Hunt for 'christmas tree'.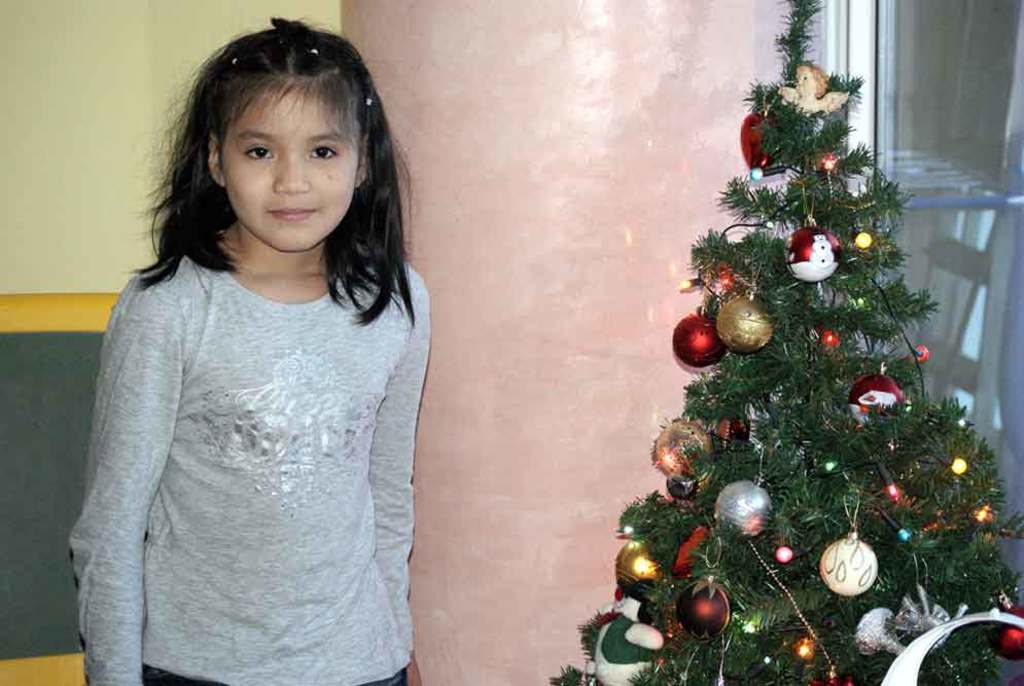
Hunted down at box=[543, 0, 1023, 683].
